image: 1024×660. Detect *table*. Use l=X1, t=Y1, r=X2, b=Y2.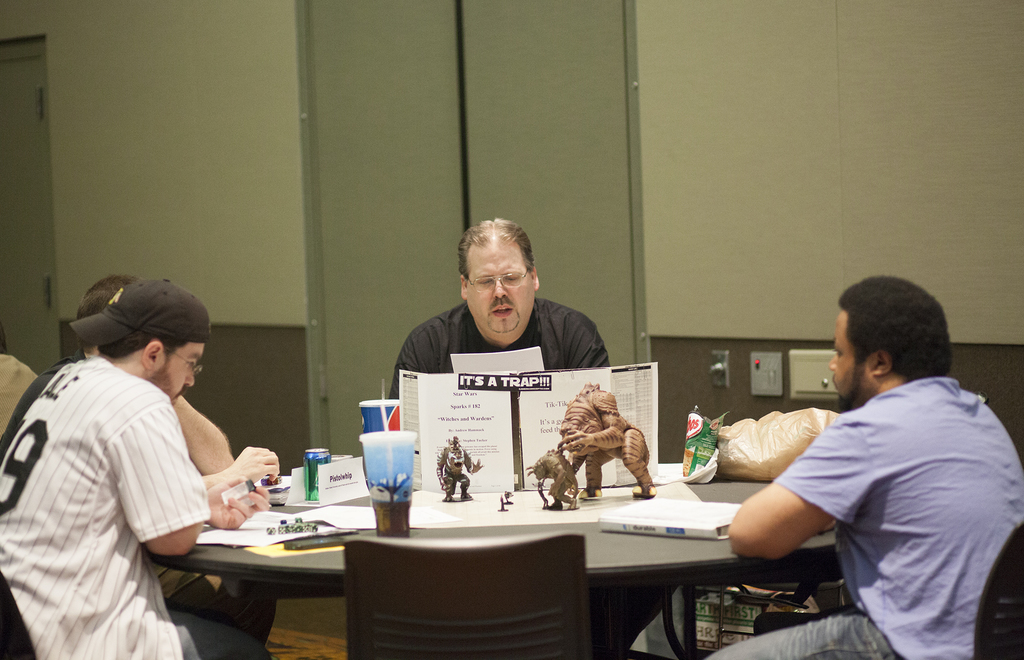
l=146, t=470, r=842, b=659.
